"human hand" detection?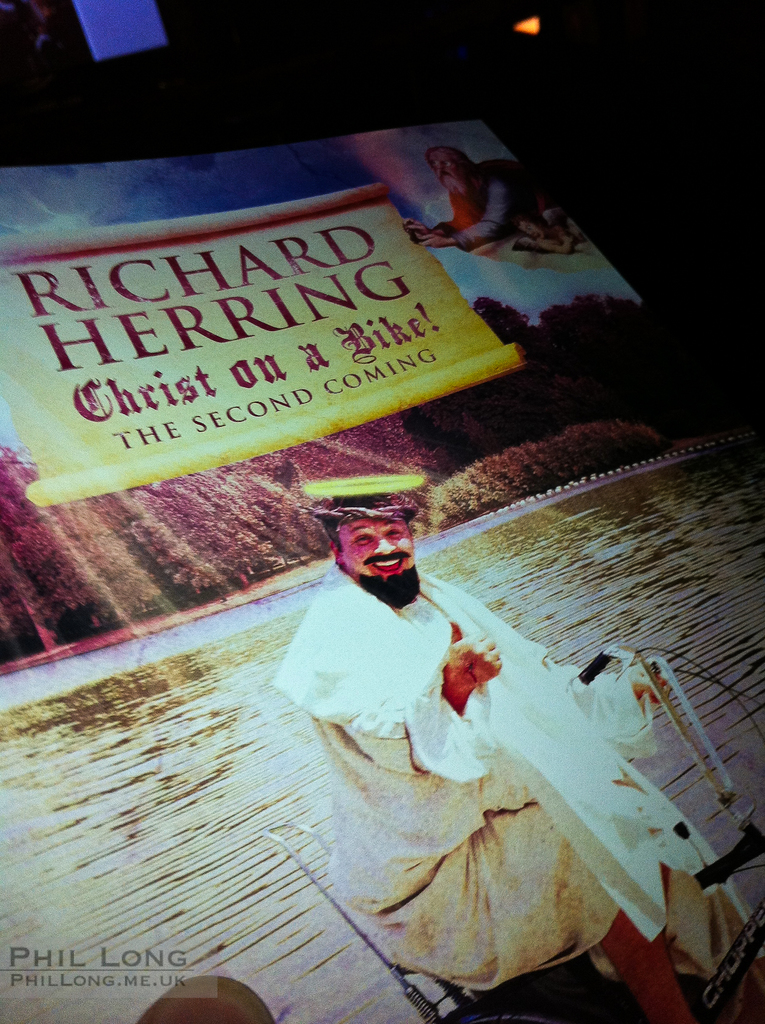
[453, 615, 498, 697]
